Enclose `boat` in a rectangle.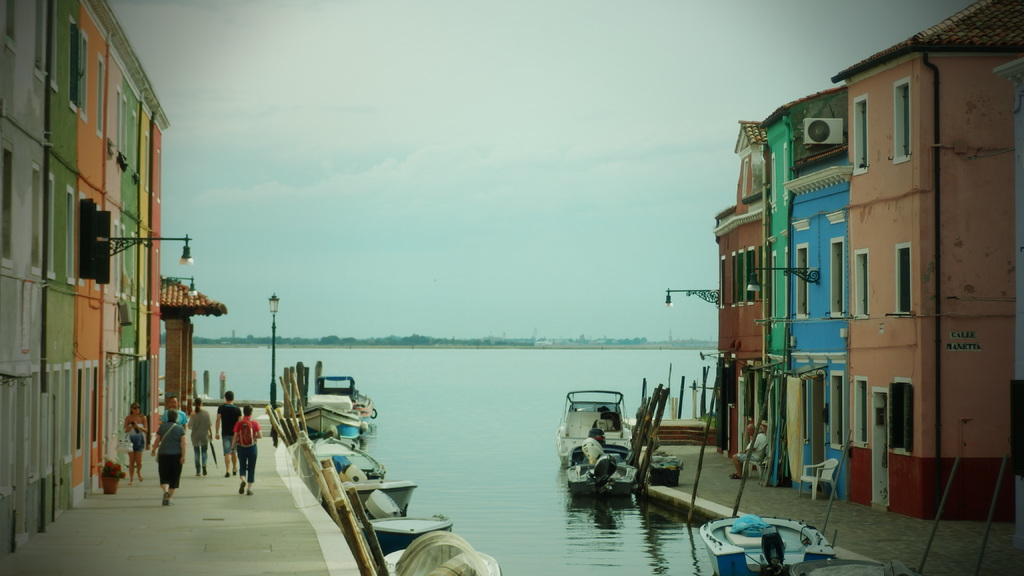
pyautogui.locateOnScreen(552, 386, 637, 465).
